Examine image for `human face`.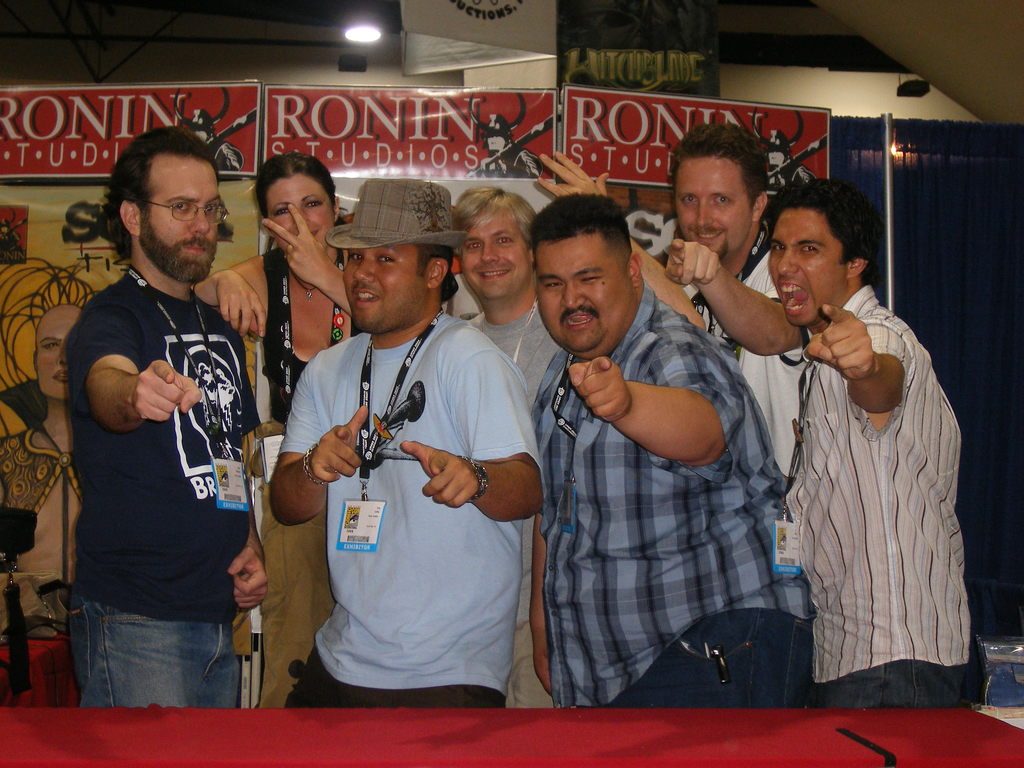
Examination result: bbox=(764, 213, 852, 321).
